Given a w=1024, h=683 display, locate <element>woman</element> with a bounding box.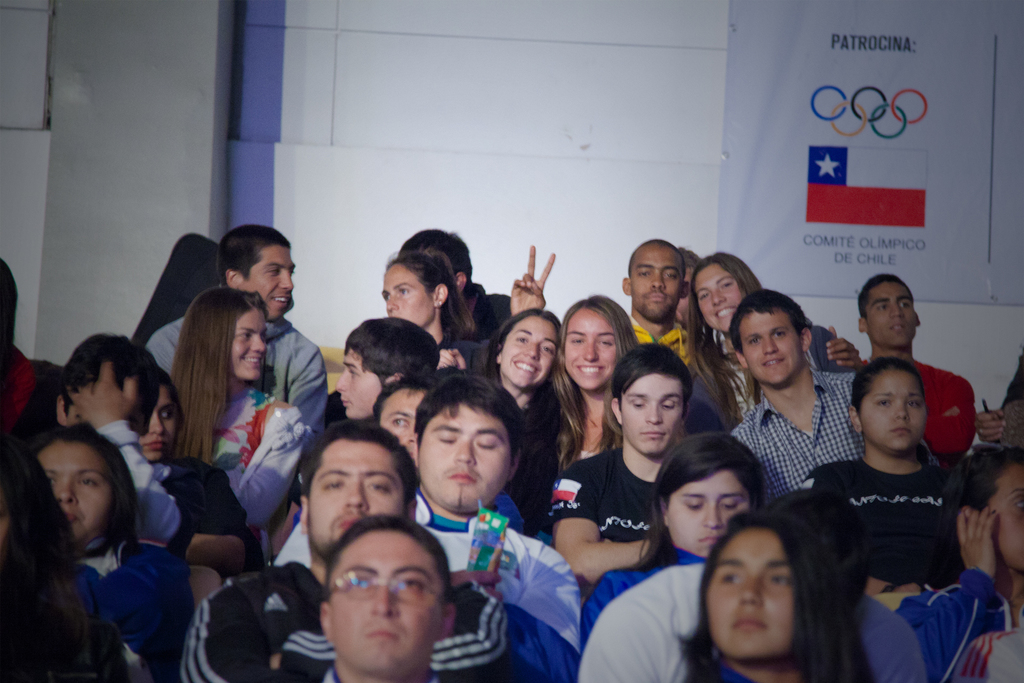
Located: (x1=687, y1=507, x2=875, y2=682).
